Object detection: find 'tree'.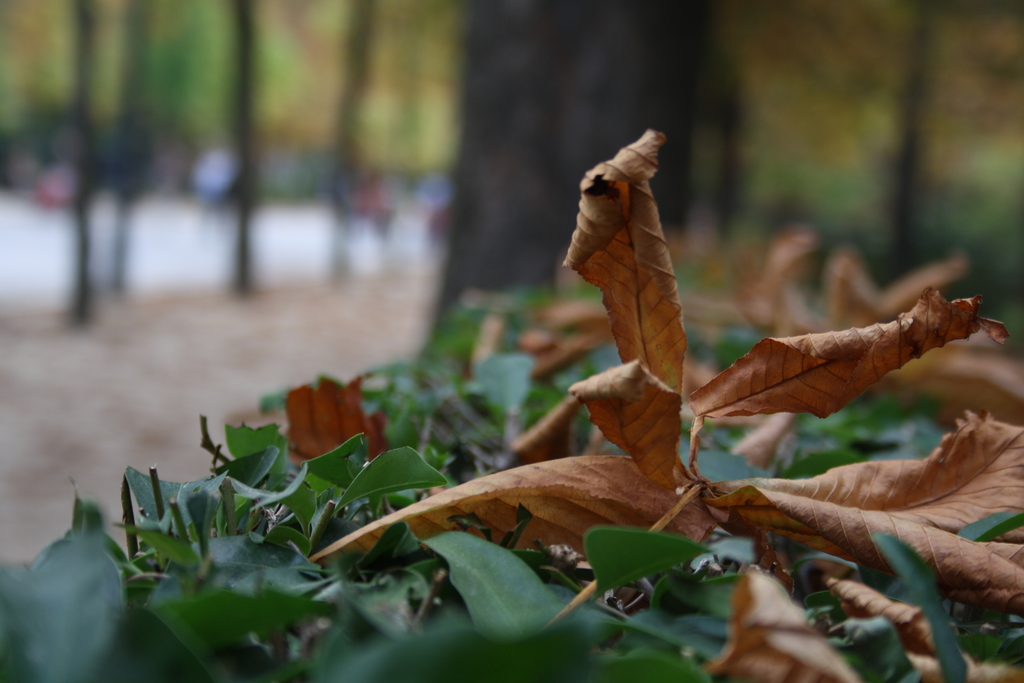
x1=115, y1=0, x2=147, y2=286.
